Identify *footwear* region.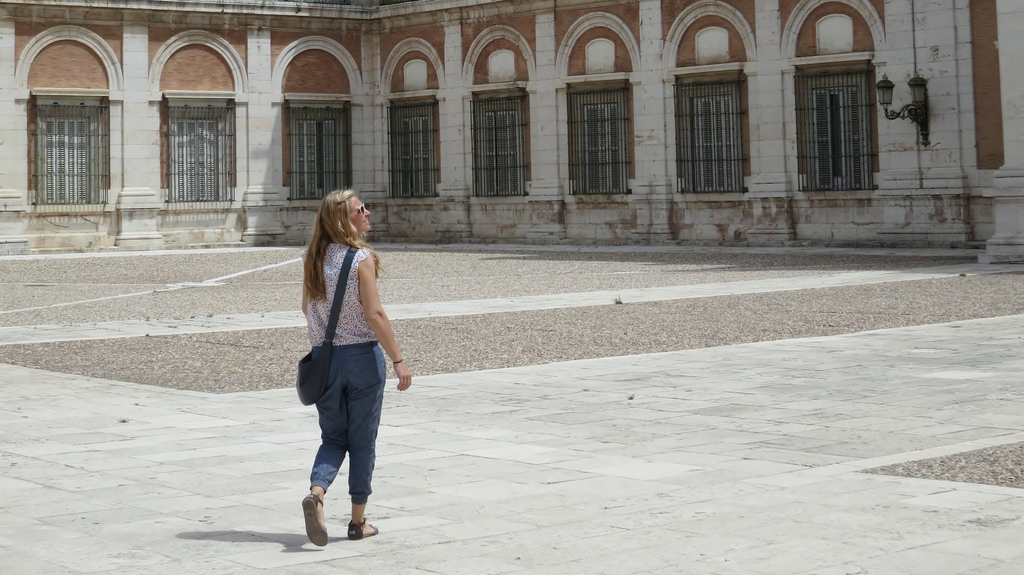
Region: 347,509,373,539.
